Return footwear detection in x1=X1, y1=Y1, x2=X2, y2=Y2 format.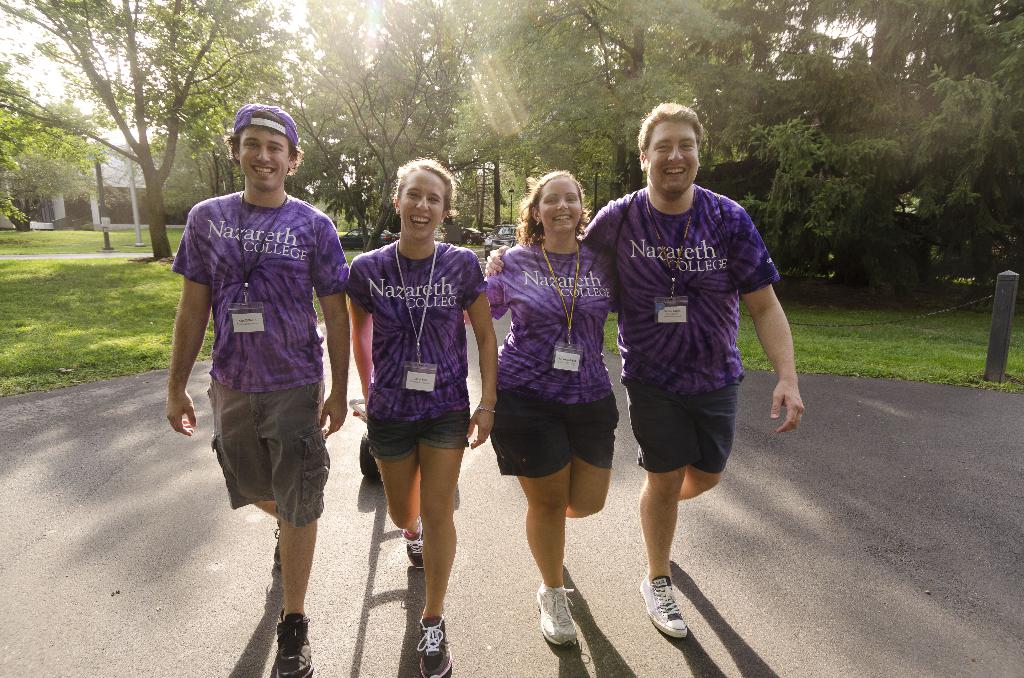
x1=416, y1=614, x2=451, y2=677.
